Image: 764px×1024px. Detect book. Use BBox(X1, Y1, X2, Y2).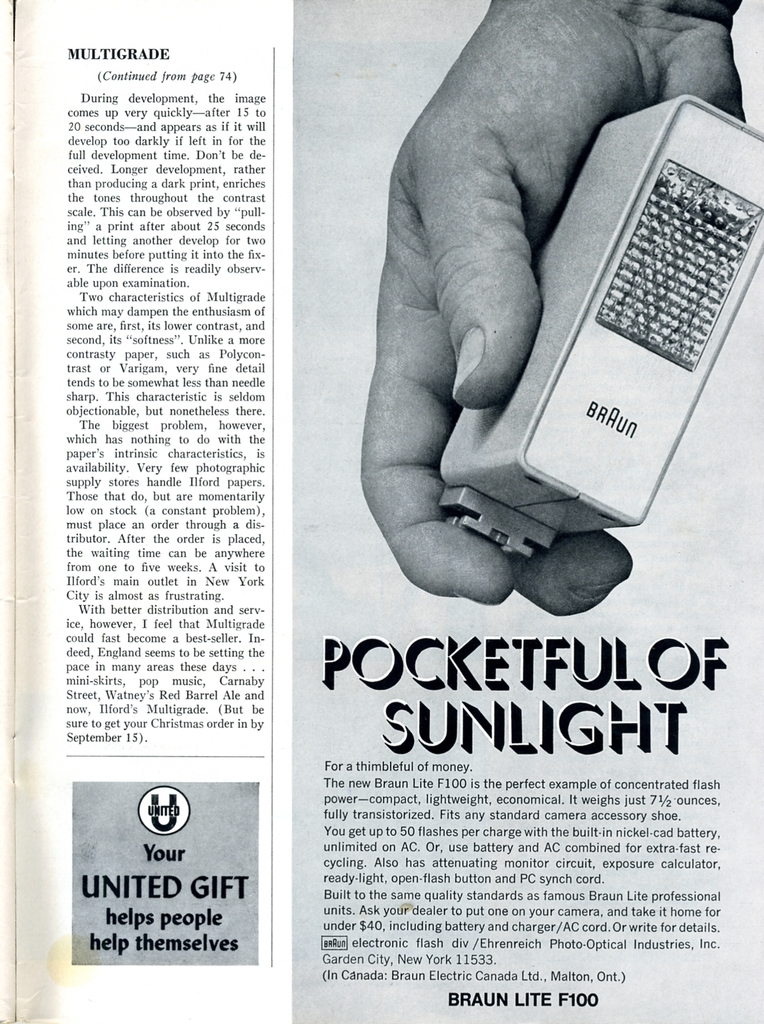
BBox(96, 0, 763, 938).
